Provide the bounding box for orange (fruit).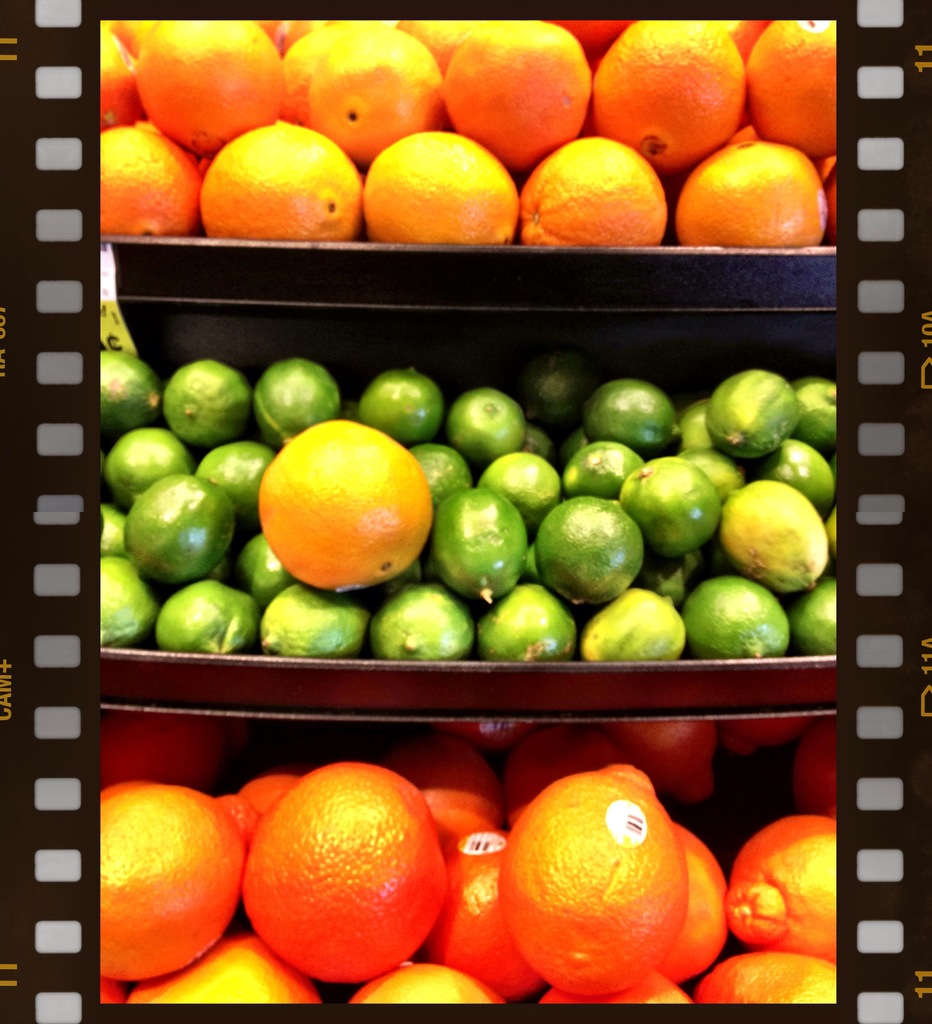
(161,584,258,652).
